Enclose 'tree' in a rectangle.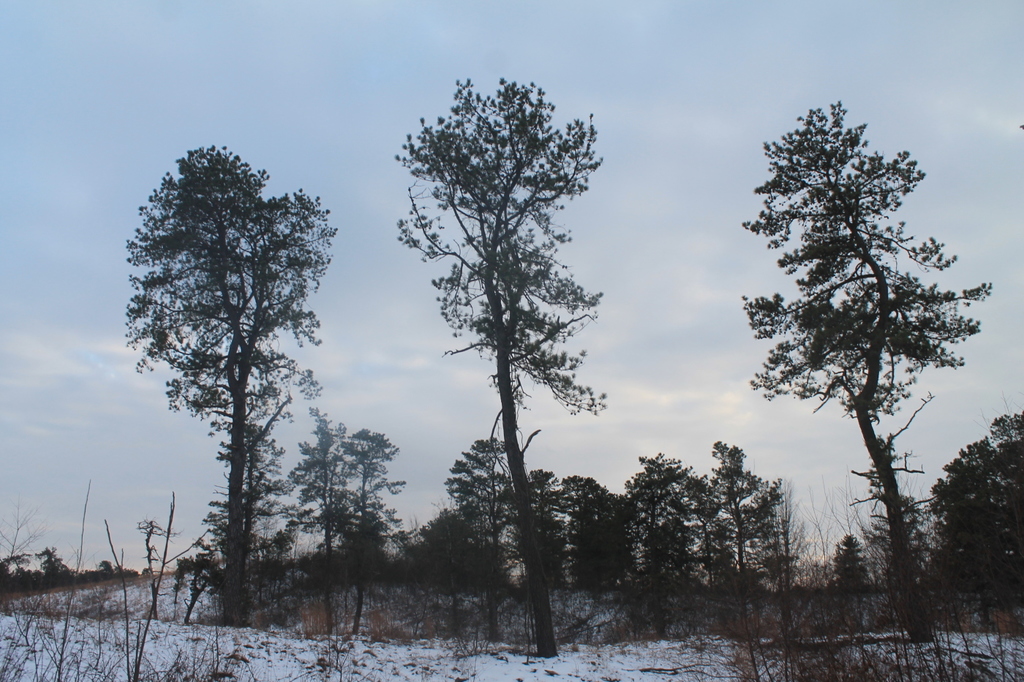
x1=611 y1=435 x2=790 y2=669.
